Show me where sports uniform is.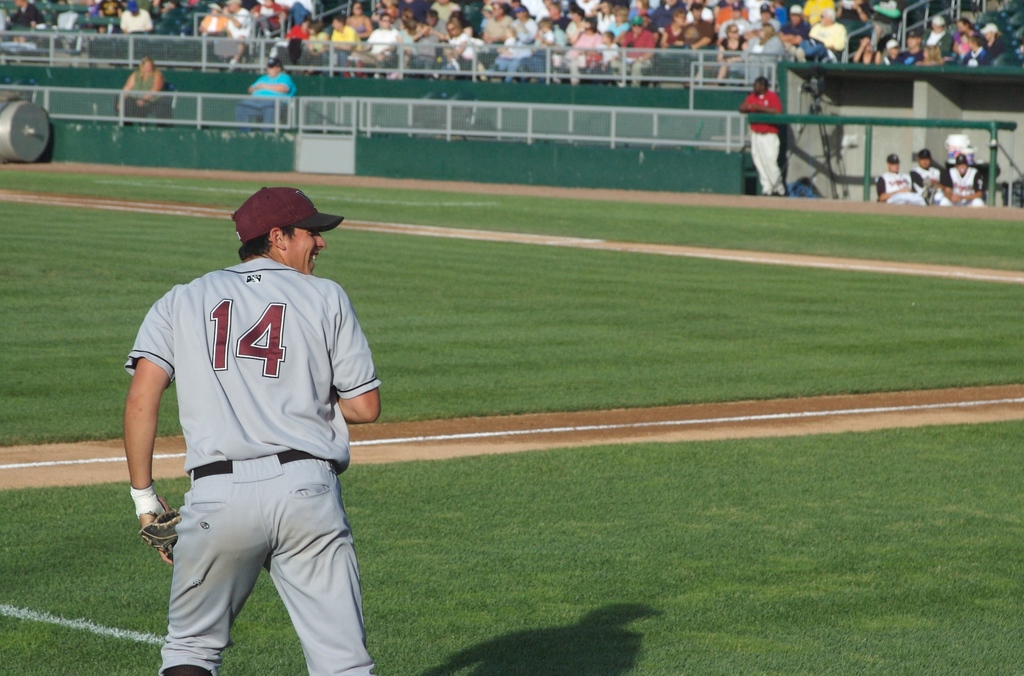
sports uniform is at BBox(118, 188, 390, 675).
